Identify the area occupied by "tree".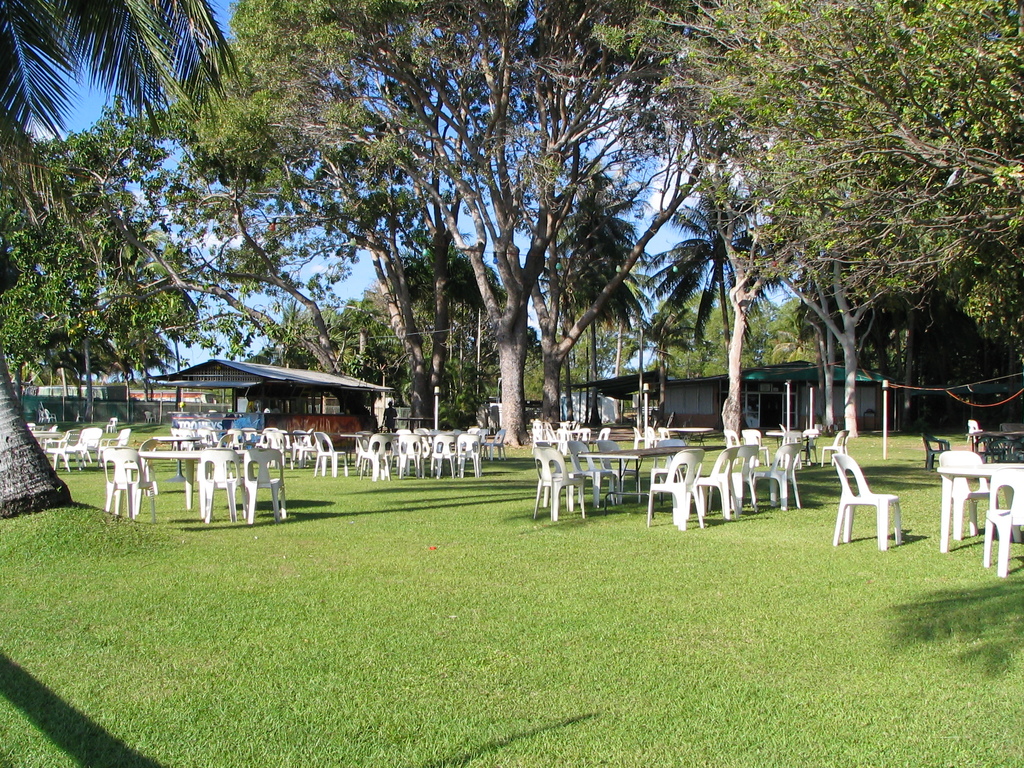
Area: 630:22:879:462.
